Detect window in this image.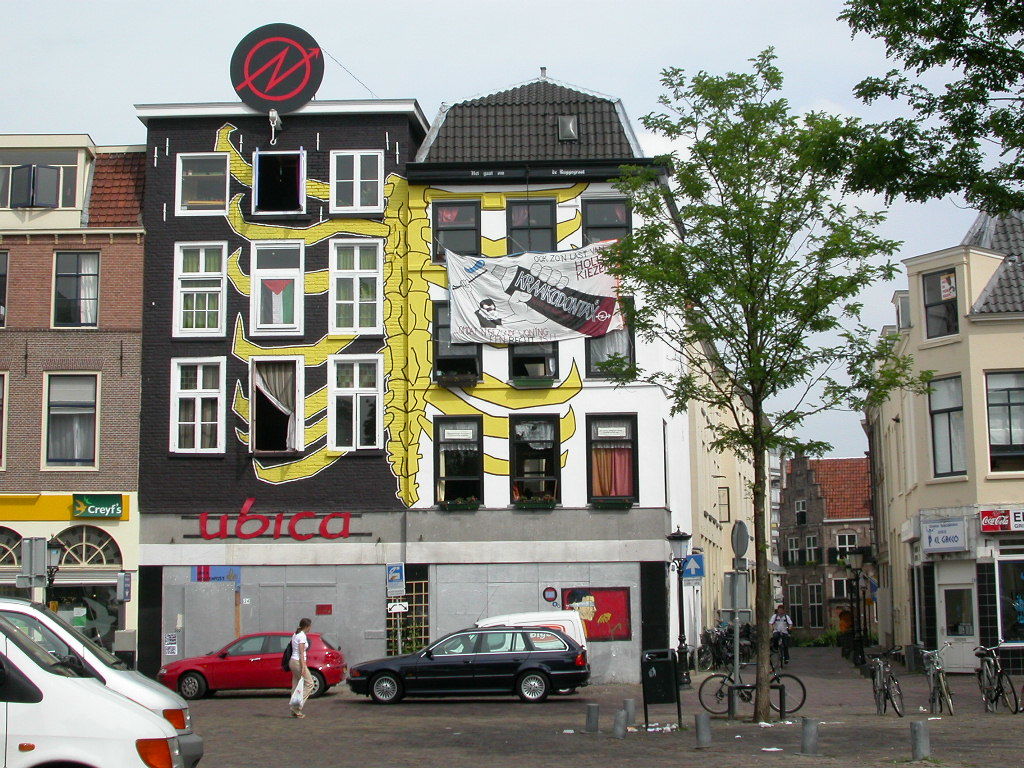
Detection: [left=833, top=579, right=856, bottom=603].
